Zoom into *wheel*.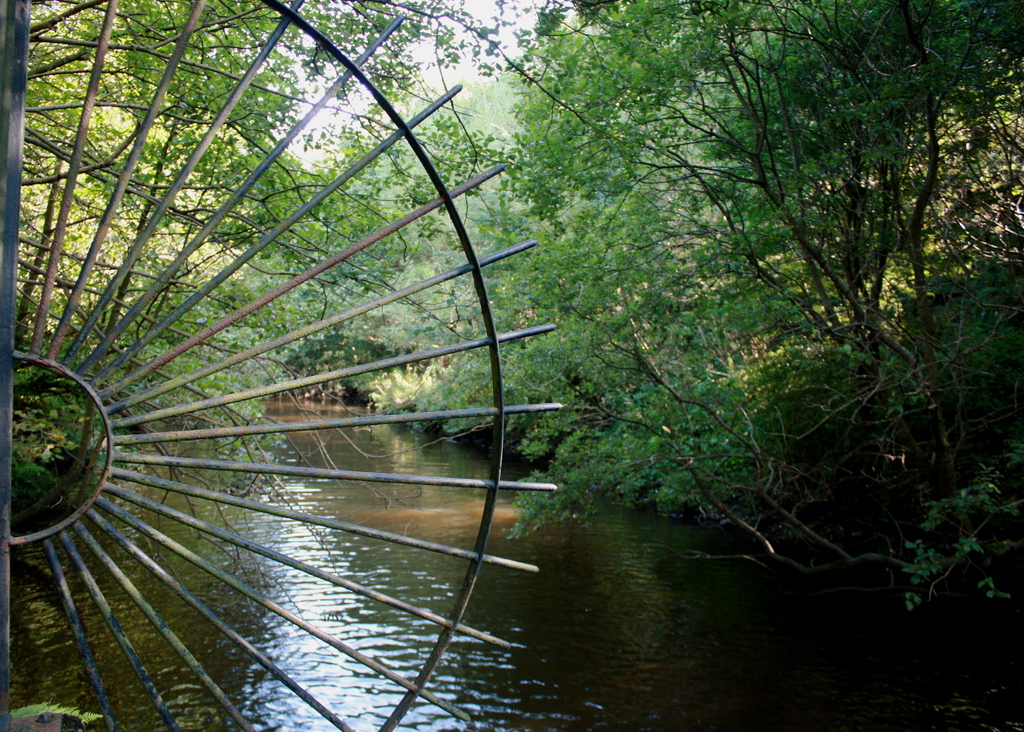
Zoom target: bbox(0, 0, 564, 731).
